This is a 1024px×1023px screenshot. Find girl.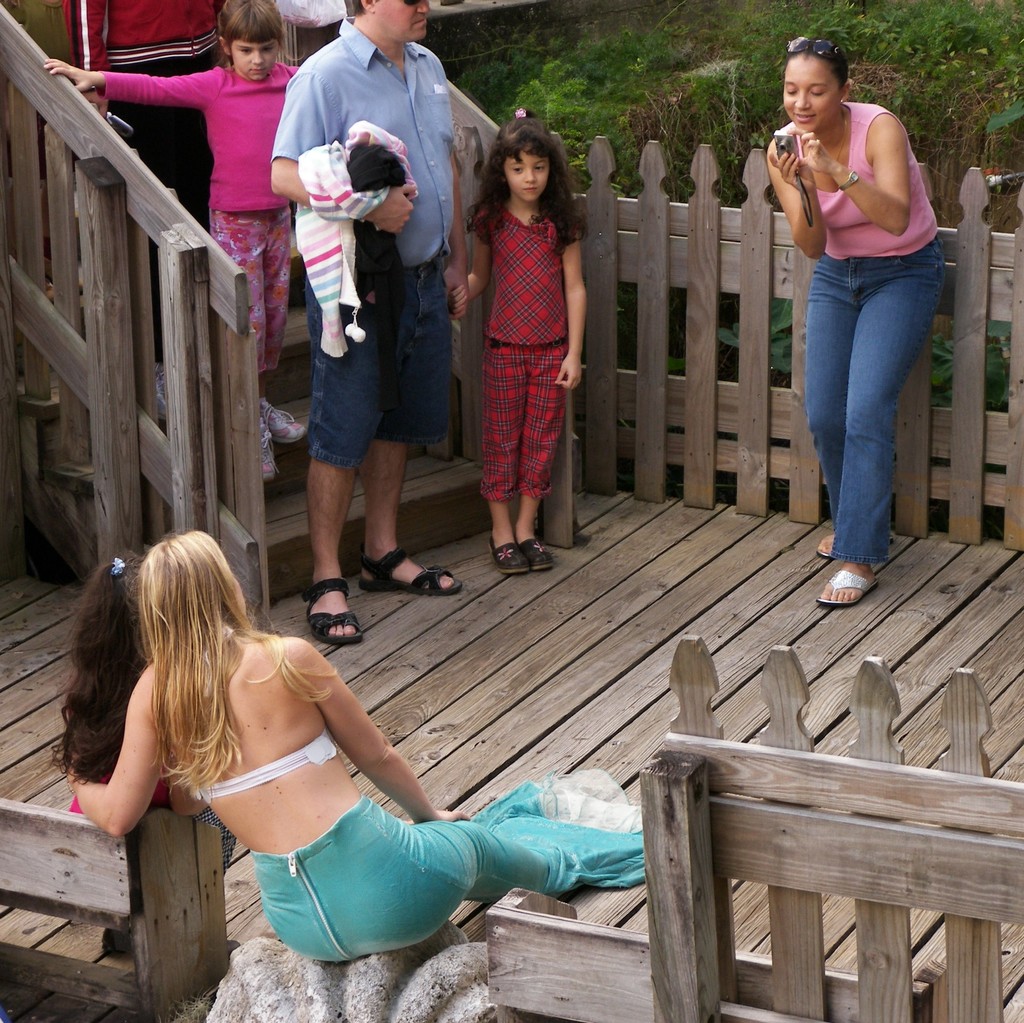
Bounding box: region(44, 548, 230, 962).
